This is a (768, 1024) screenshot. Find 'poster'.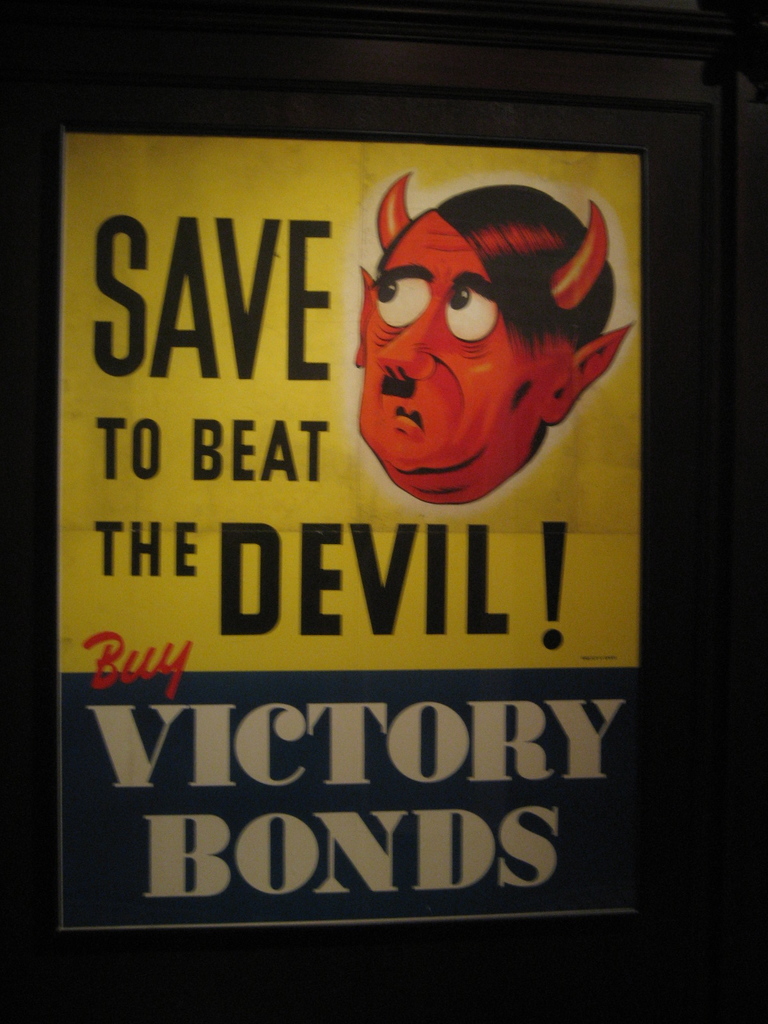
Bounding box: <box>56,134,642,925</box>.
